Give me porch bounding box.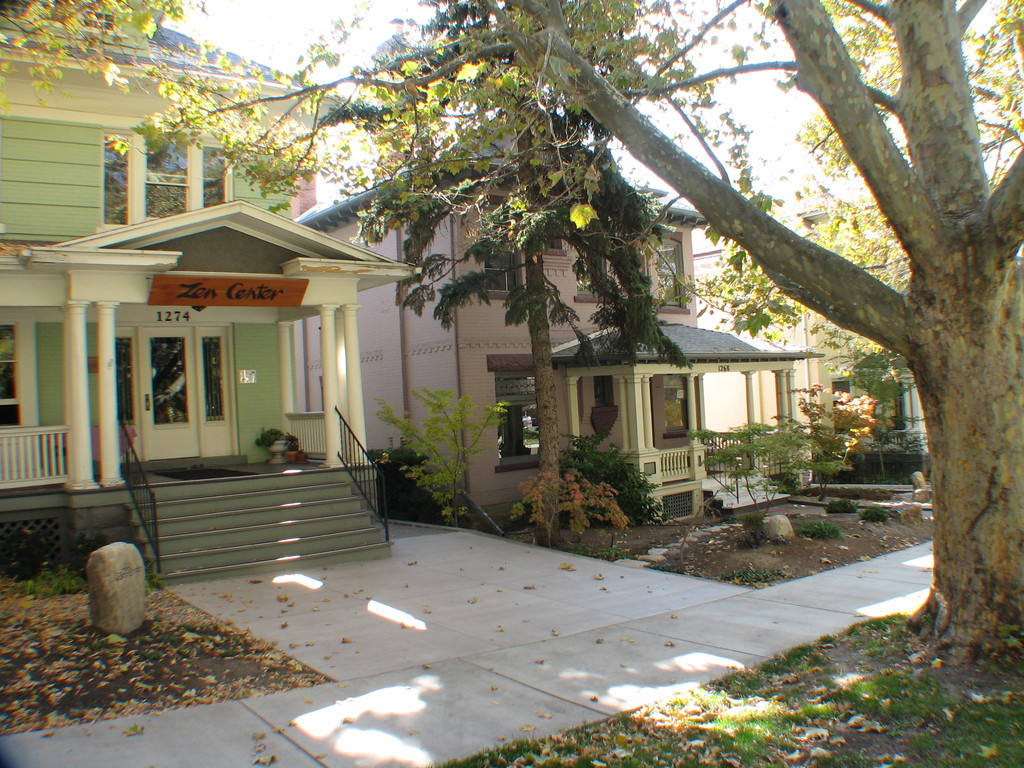
<region>0, 460, 394, 589</region>.
